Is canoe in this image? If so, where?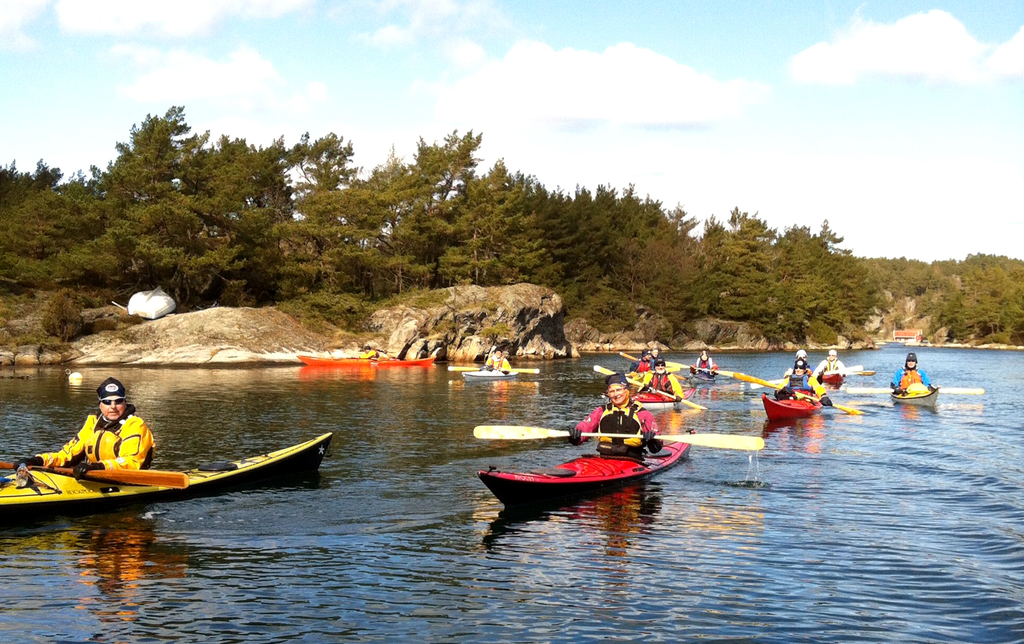
Yes, at <region>461, 369, 518, 382</region>.
